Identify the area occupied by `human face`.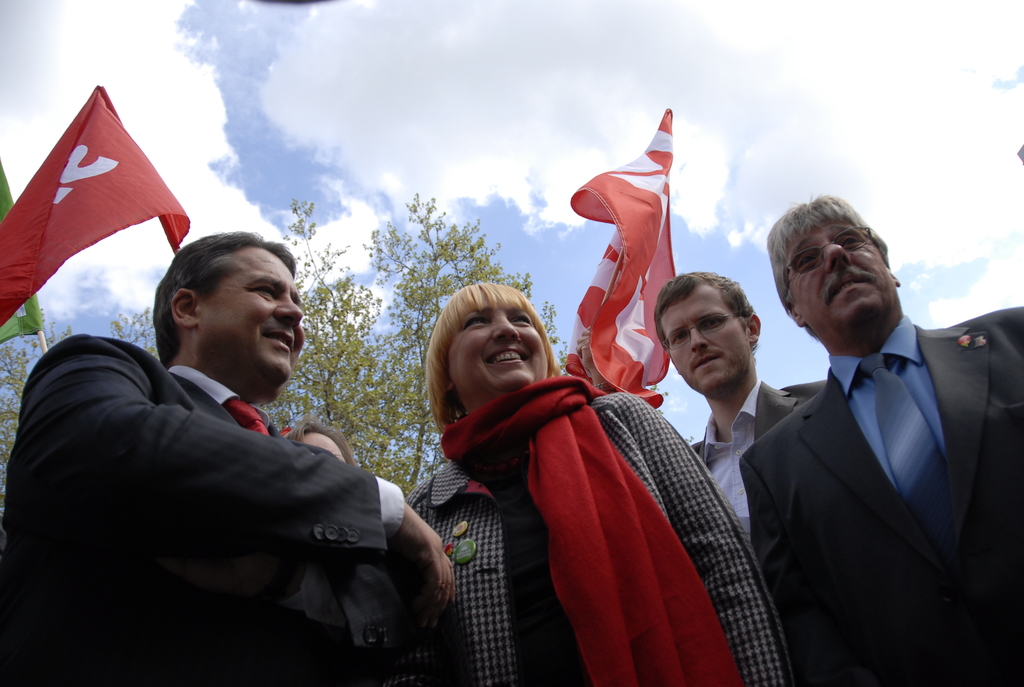
Area: BBox(783, 236, 895, 320).
